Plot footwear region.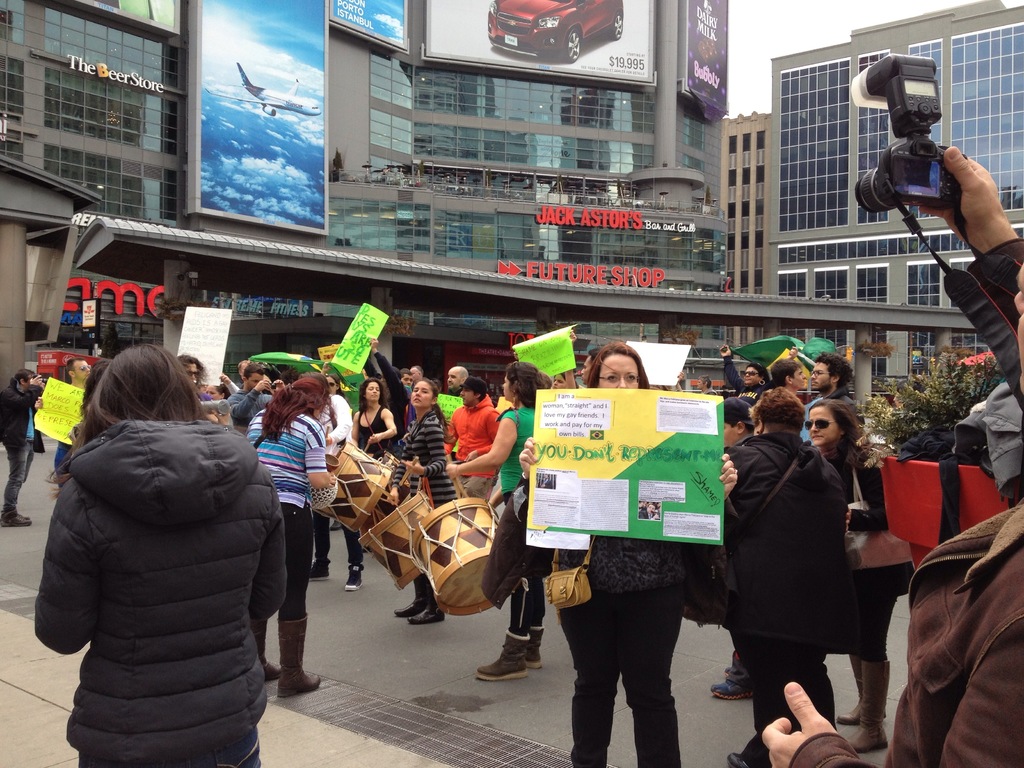
Plotted at Rect(252, 620, 278, 678).
